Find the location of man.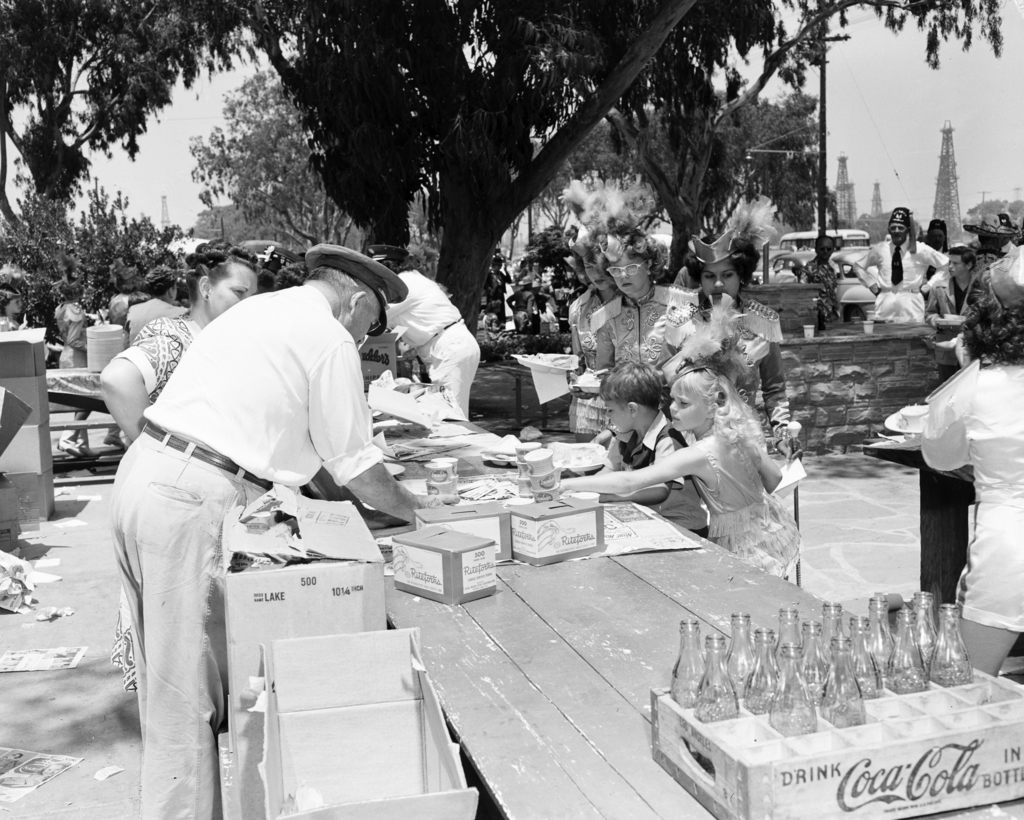
Location: 796,235,849,327.
